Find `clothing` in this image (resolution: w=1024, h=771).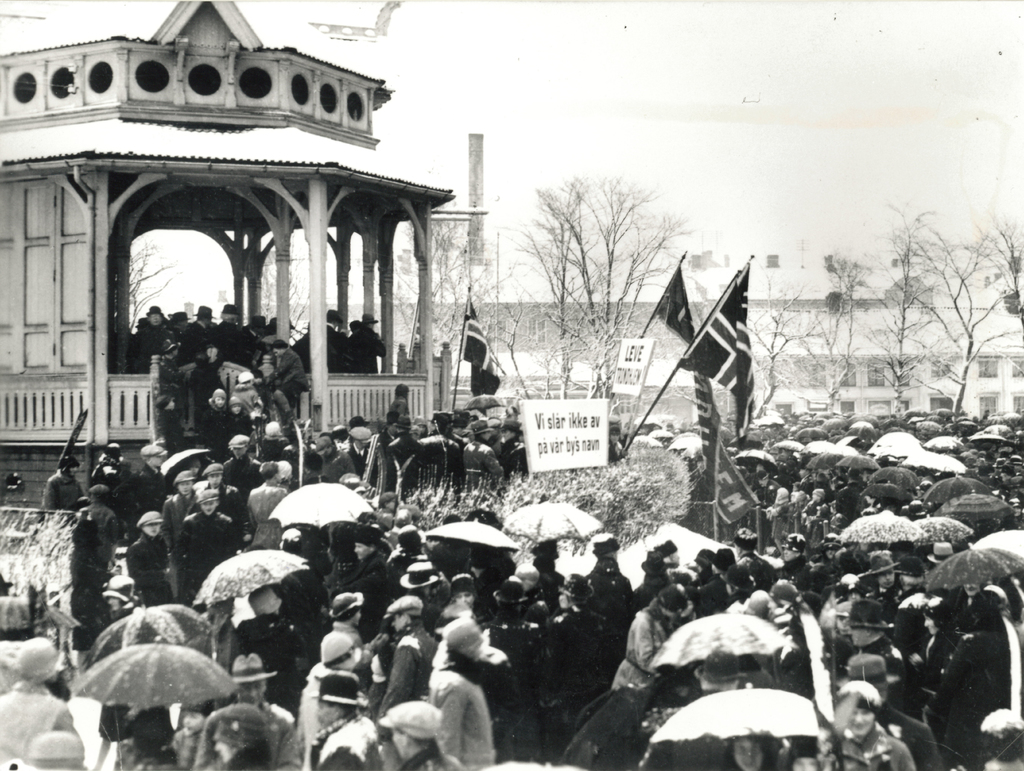
x1=176, y1=509, x2=244, y2=600.
